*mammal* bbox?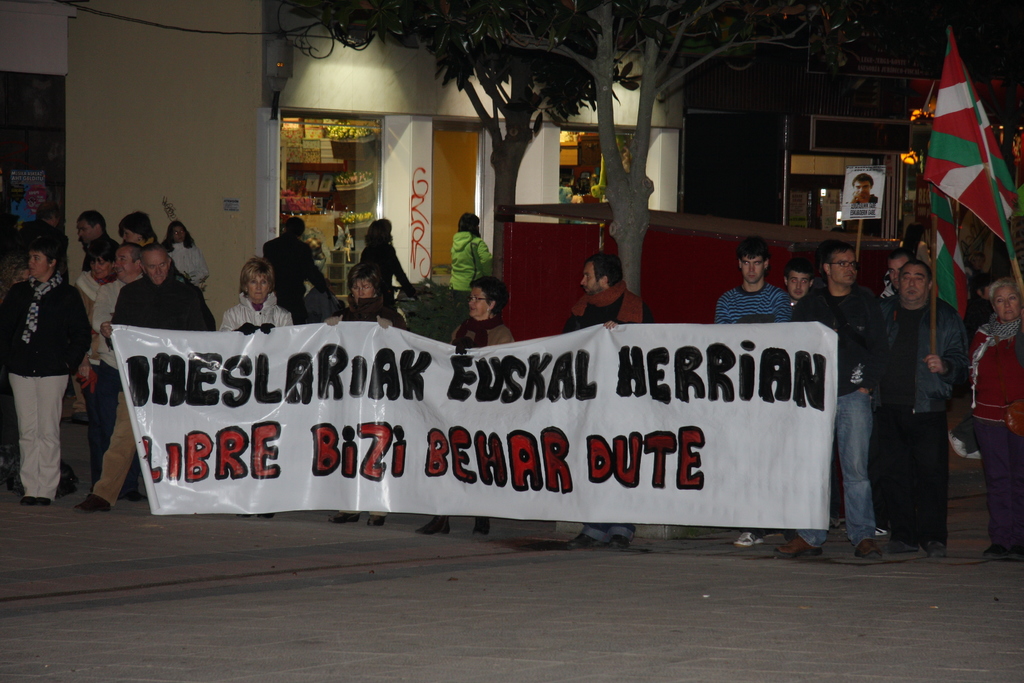
Rect(75, 210, 116, 256)
